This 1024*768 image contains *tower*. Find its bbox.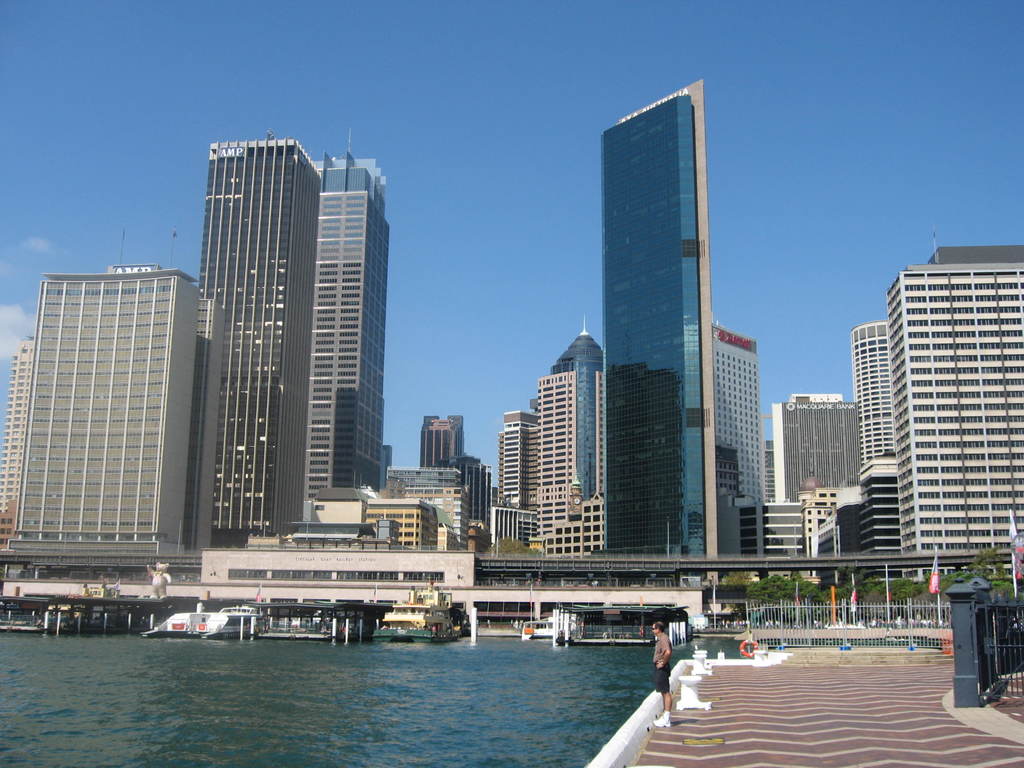
Rect(881, 227, 1023, 562).
